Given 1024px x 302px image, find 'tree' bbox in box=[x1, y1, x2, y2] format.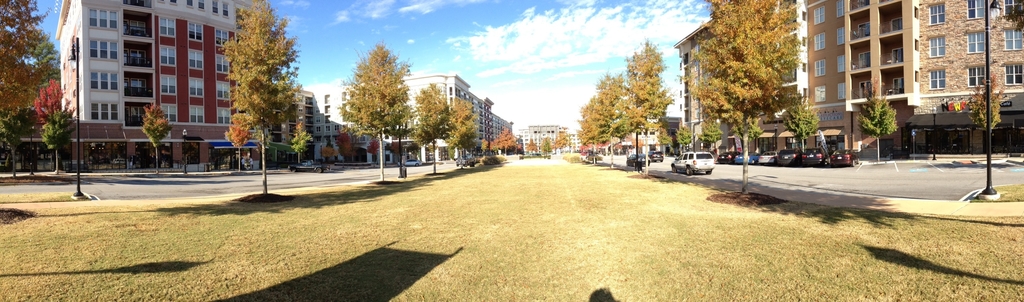
box=[538, 135, 552, 159].
